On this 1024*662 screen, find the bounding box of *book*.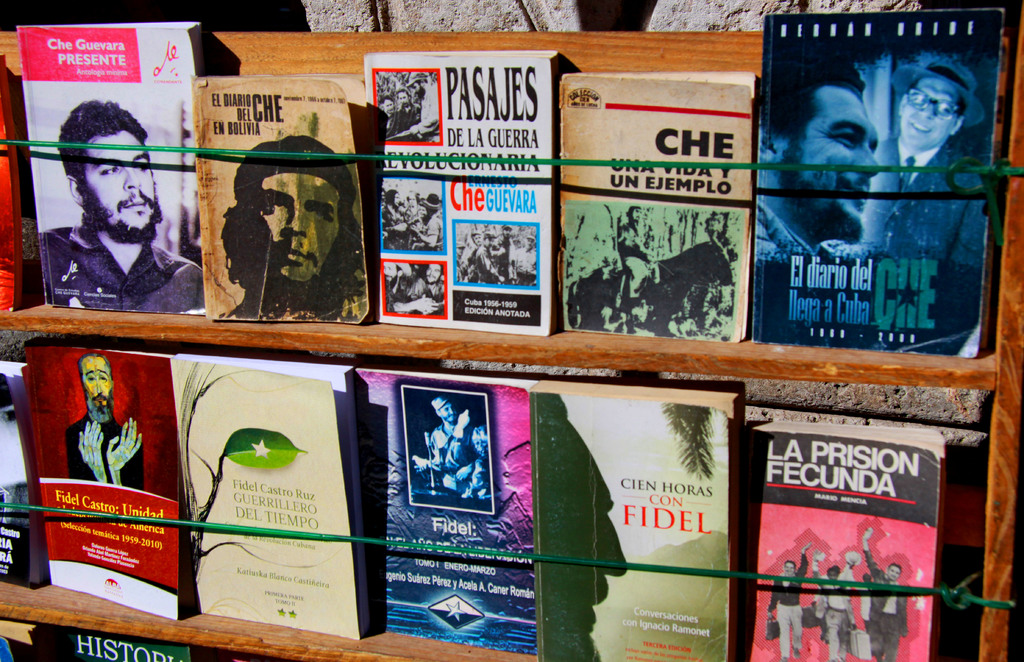
Bounding box: crop(24, 345, 185, 615).
